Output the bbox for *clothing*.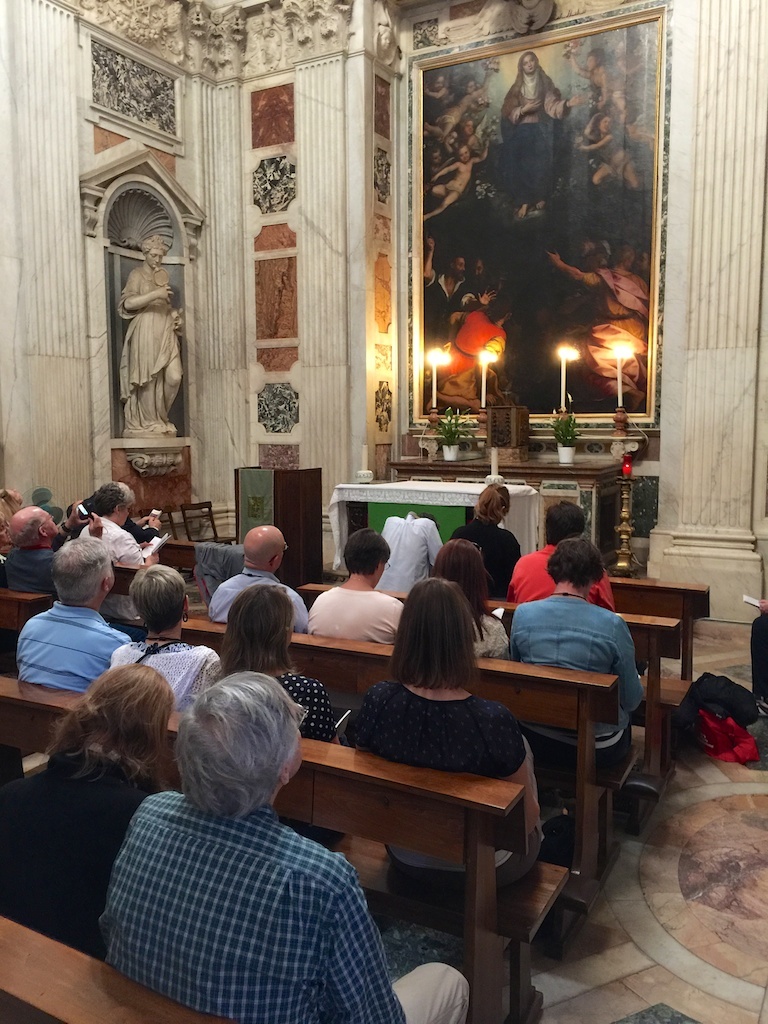
434,111,458,125.
